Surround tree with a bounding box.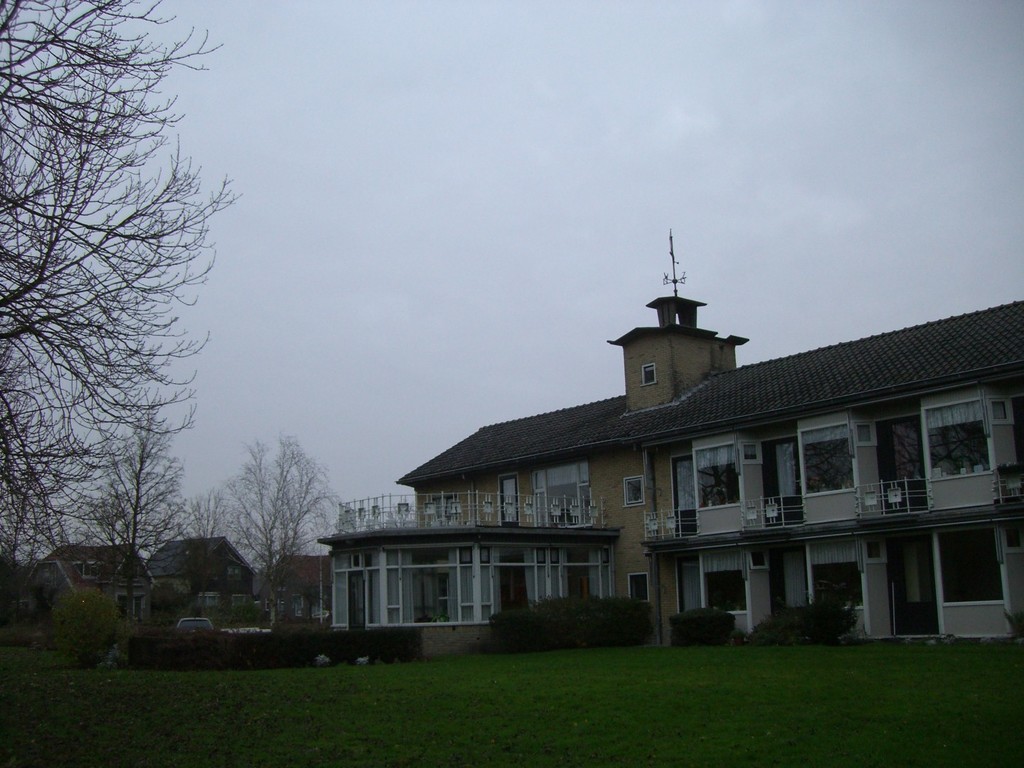
(183,433,335,612).
